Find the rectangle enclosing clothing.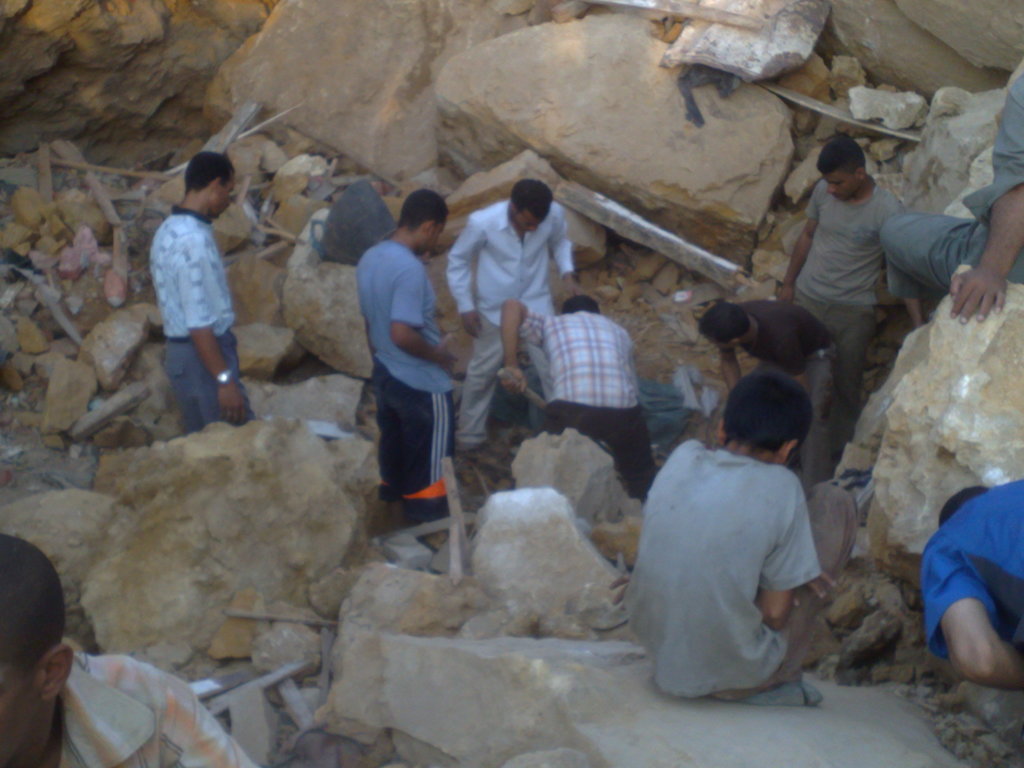
bbox(789, 173, 922, 442).
